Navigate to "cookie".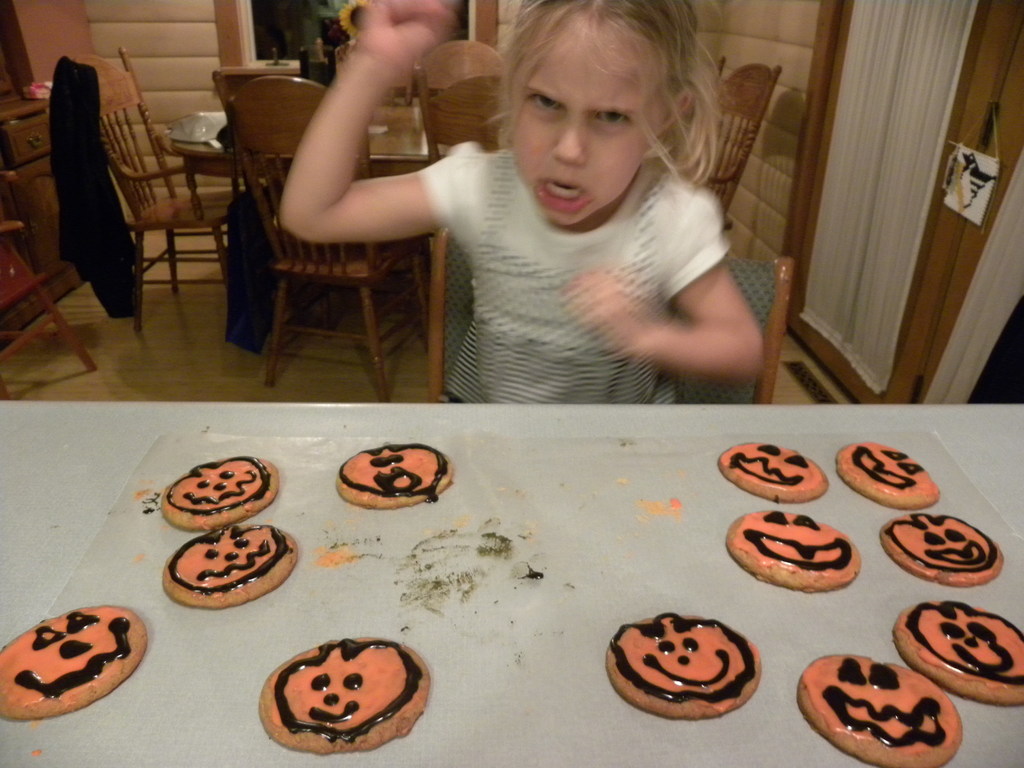
Navigation target: 256, 632, 435, 759.
